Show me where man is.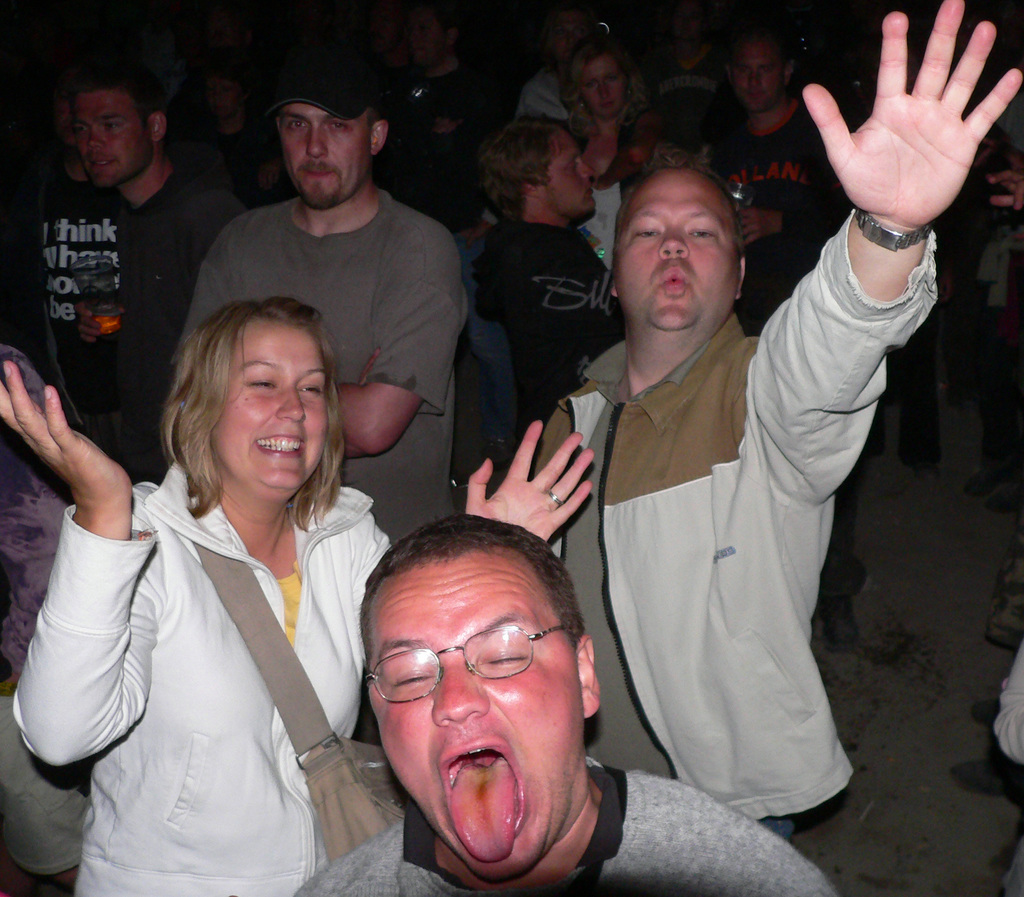
man is at detection(490, 116, 631, 465).
